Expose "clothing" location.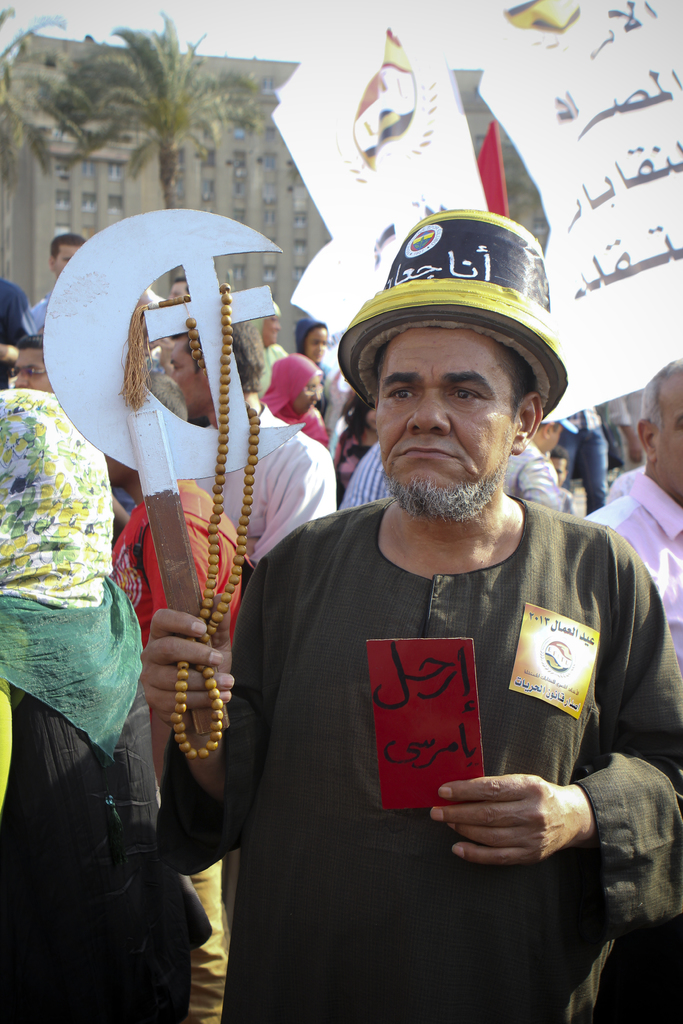
Exposed at region(258, 354, 331, 449).
